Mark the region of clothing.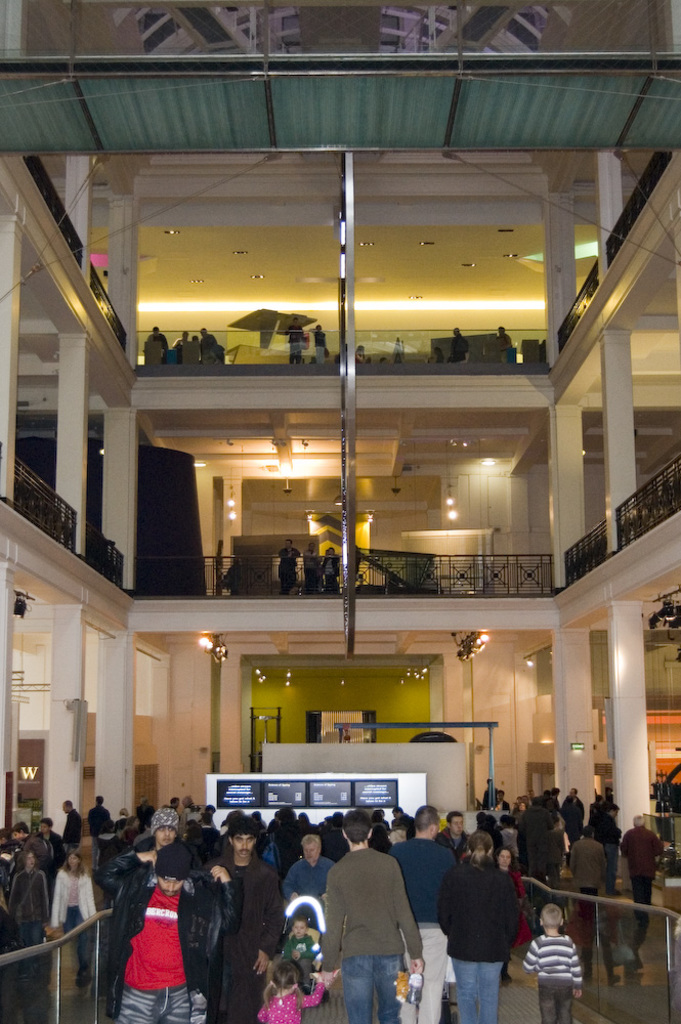
Region: rect(58, 808, 80, 844).
